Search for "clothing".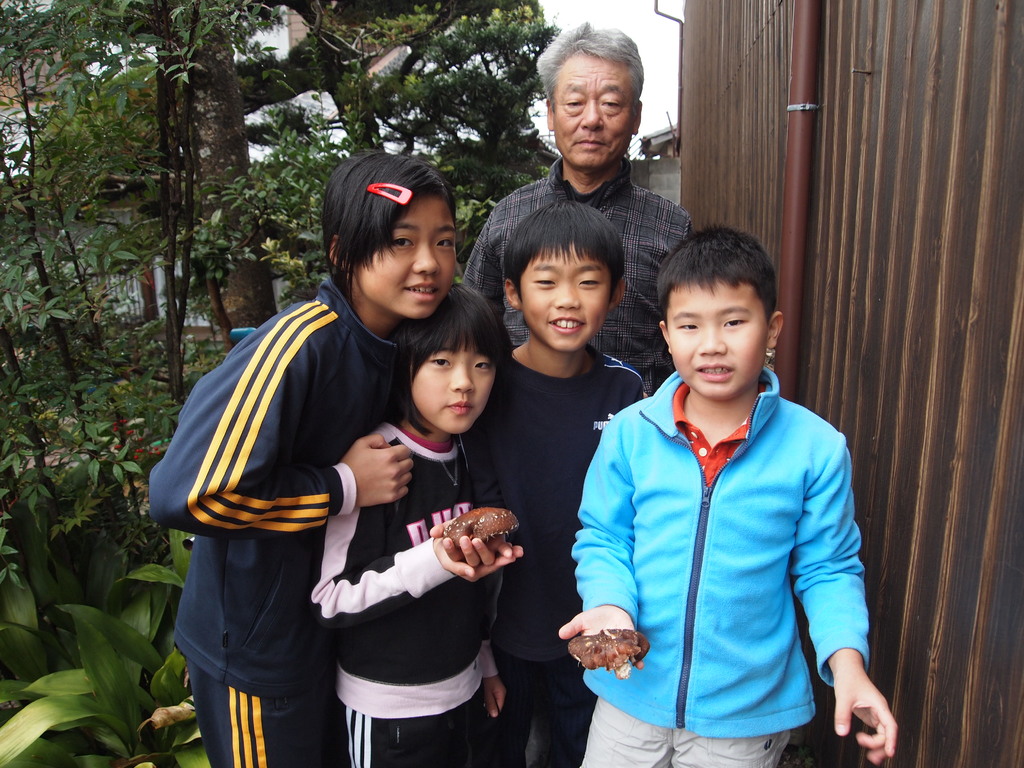
Found at [310,422,502,765].
